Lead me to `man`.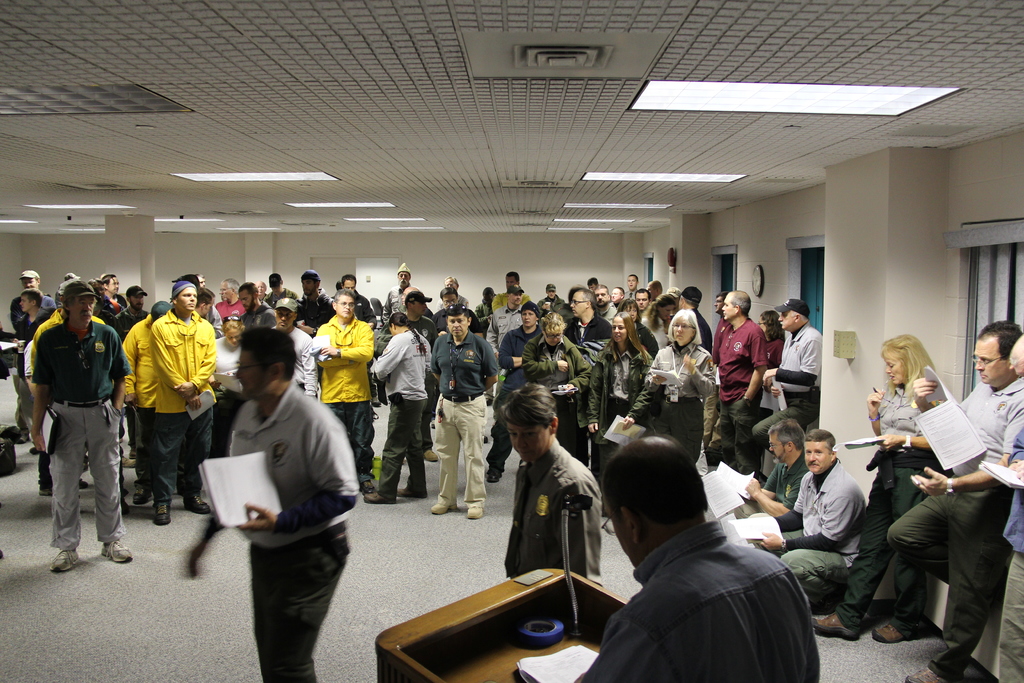
Lead to pyautogui.locateOnScreen(749, 427, 877, 607).
